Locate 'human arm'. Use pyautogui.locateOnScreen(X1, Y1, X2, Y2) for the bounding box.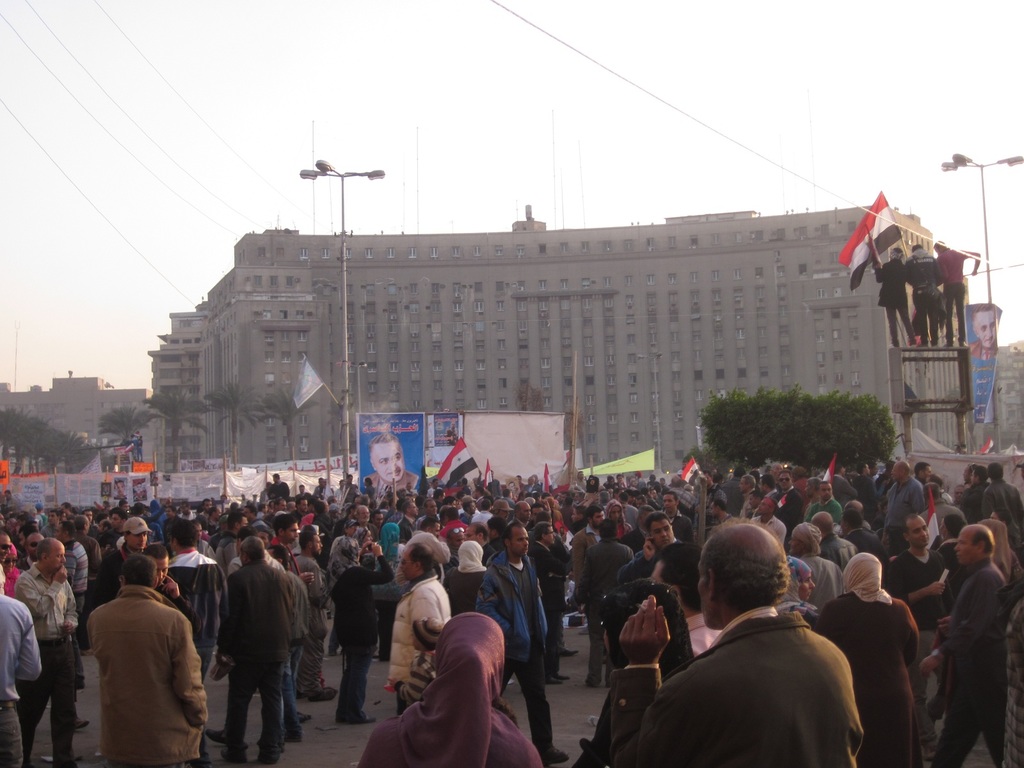
pyautogui.locateOnScreen(12, 602, 41, 684).
